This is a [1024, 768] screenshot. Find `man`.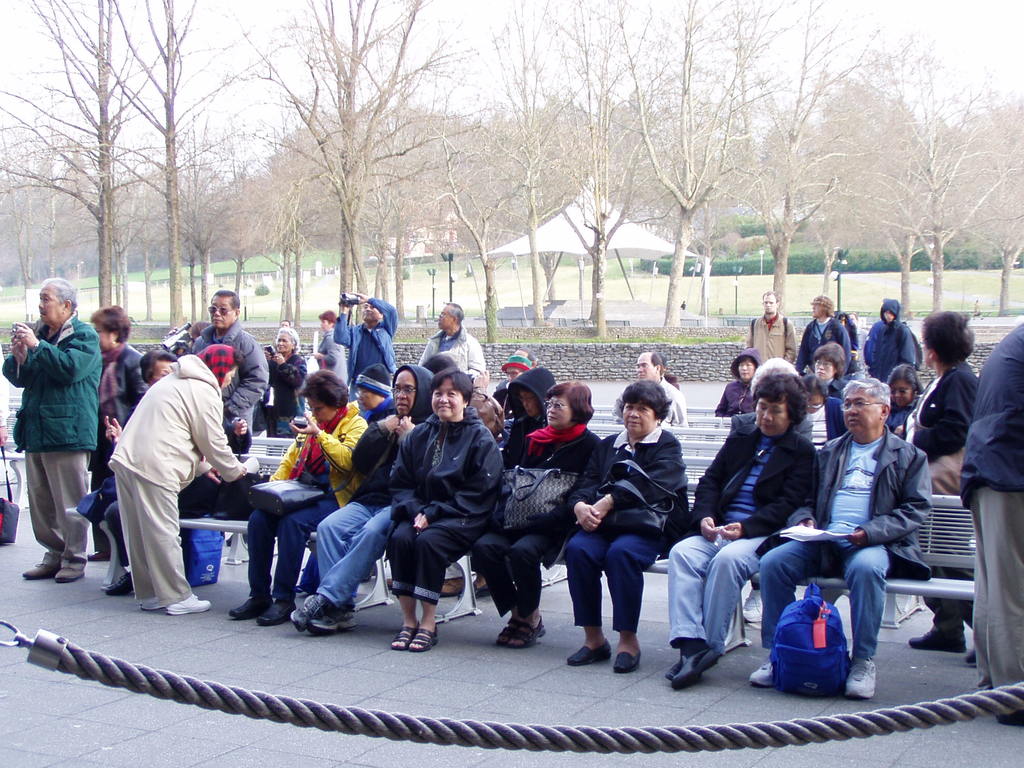
Bounding box: rect(801, 296, 853, 383).
